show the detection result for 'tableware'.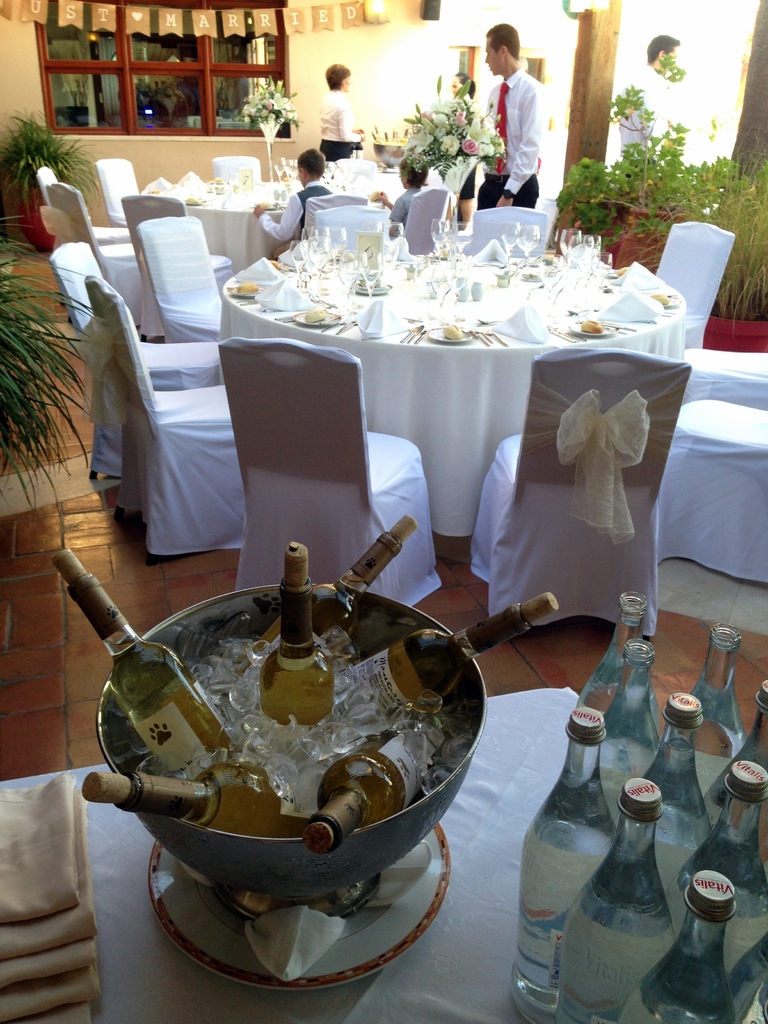
l=558, t=327, r=586, b=339.
